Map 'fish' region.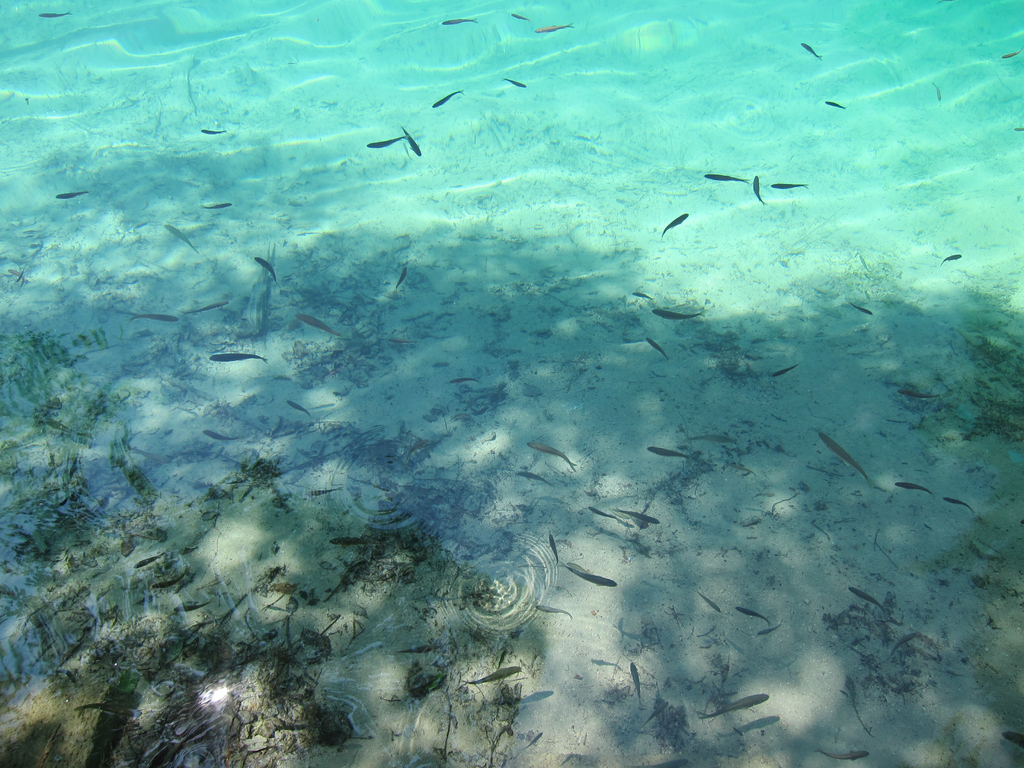
Mapped to [323, 557, 370, 597].
